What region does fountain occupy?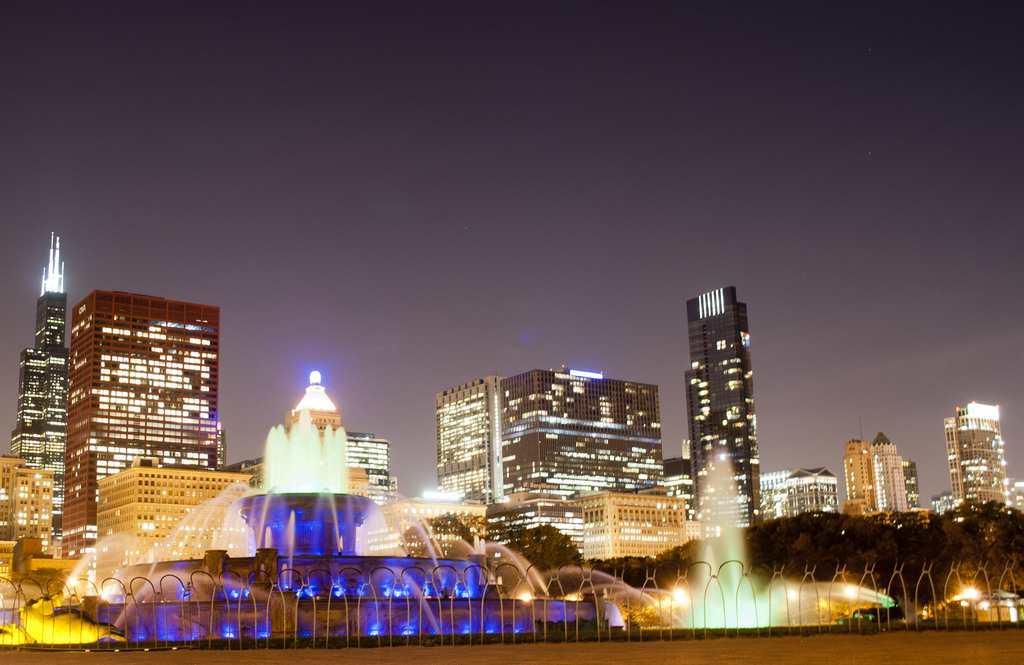
499/417/988/634.
